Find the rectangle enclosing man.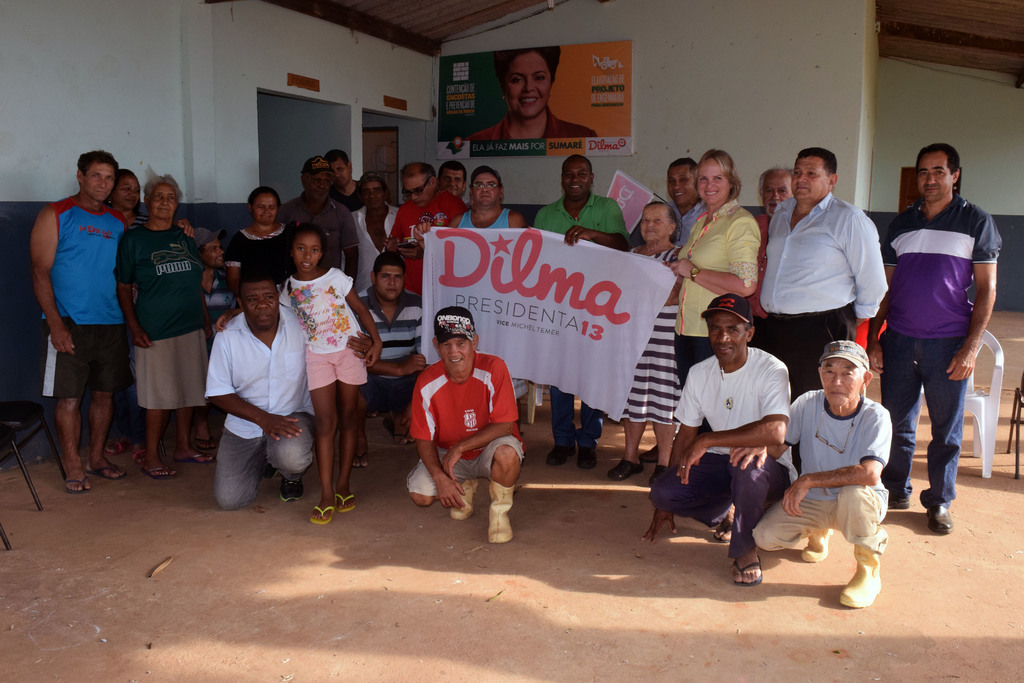
l=326, t=148, r=369, b=214.
